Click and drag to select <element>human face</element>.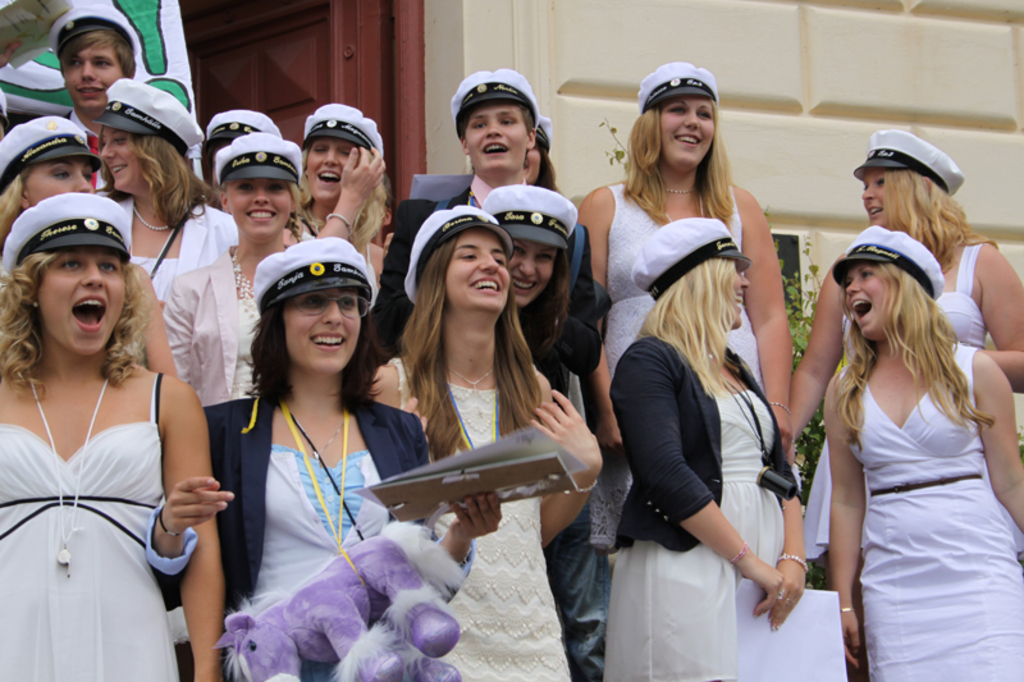
Selection: box=[844, 267, 895, 342].
